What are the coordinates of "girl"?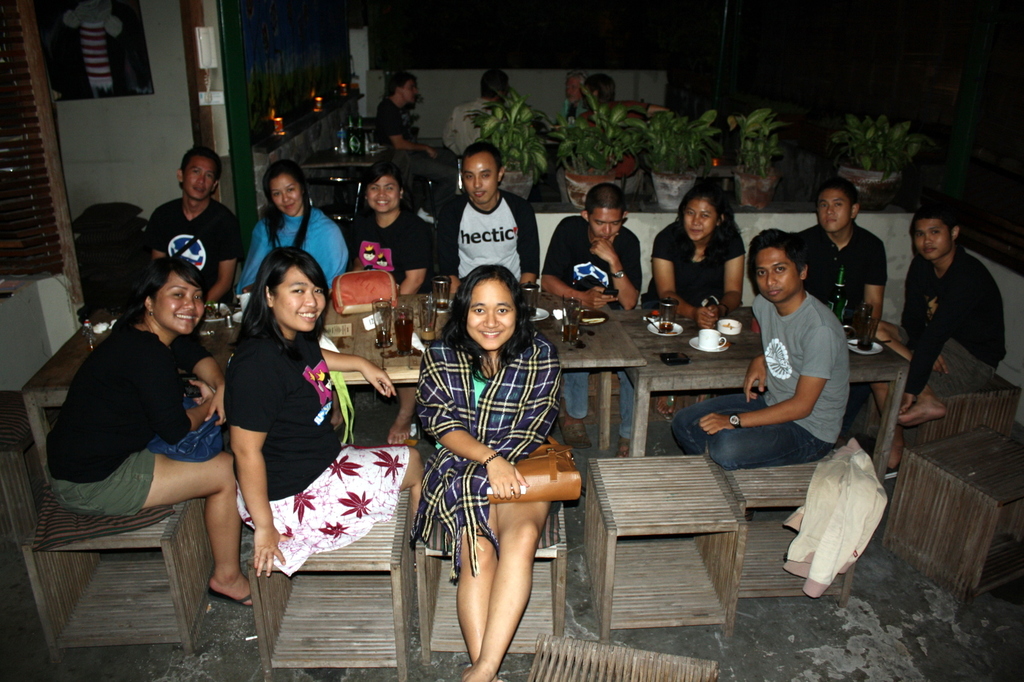
45/256/253/608.
